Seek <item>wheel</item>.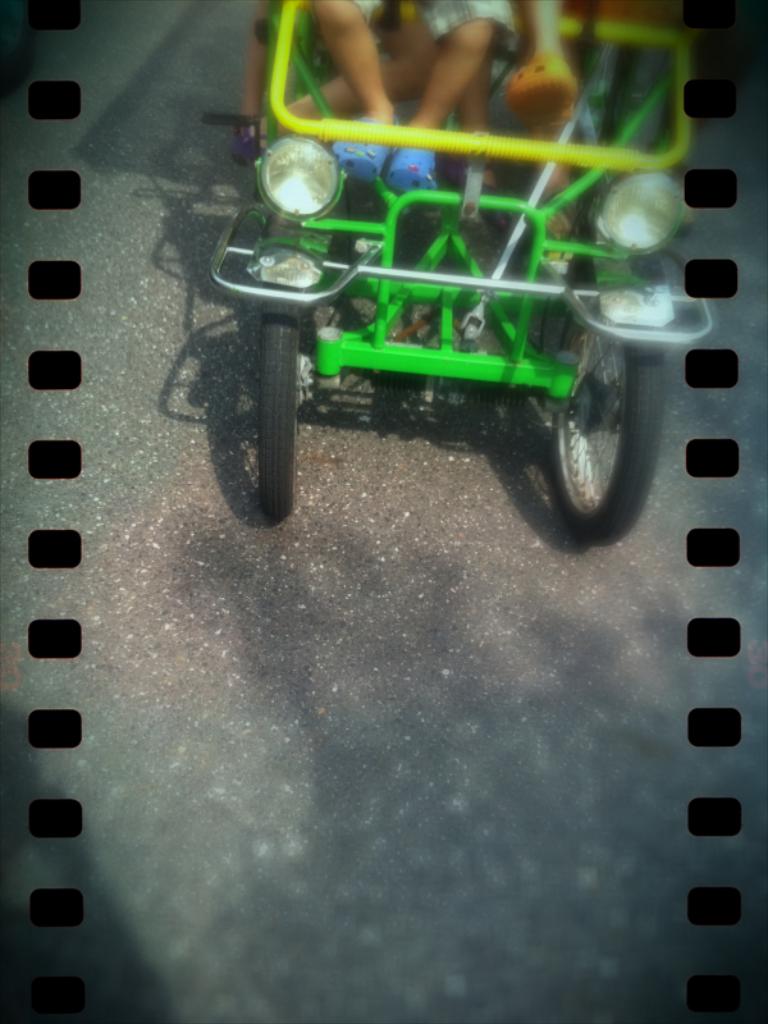
rect(259, 291, 301, 522).
